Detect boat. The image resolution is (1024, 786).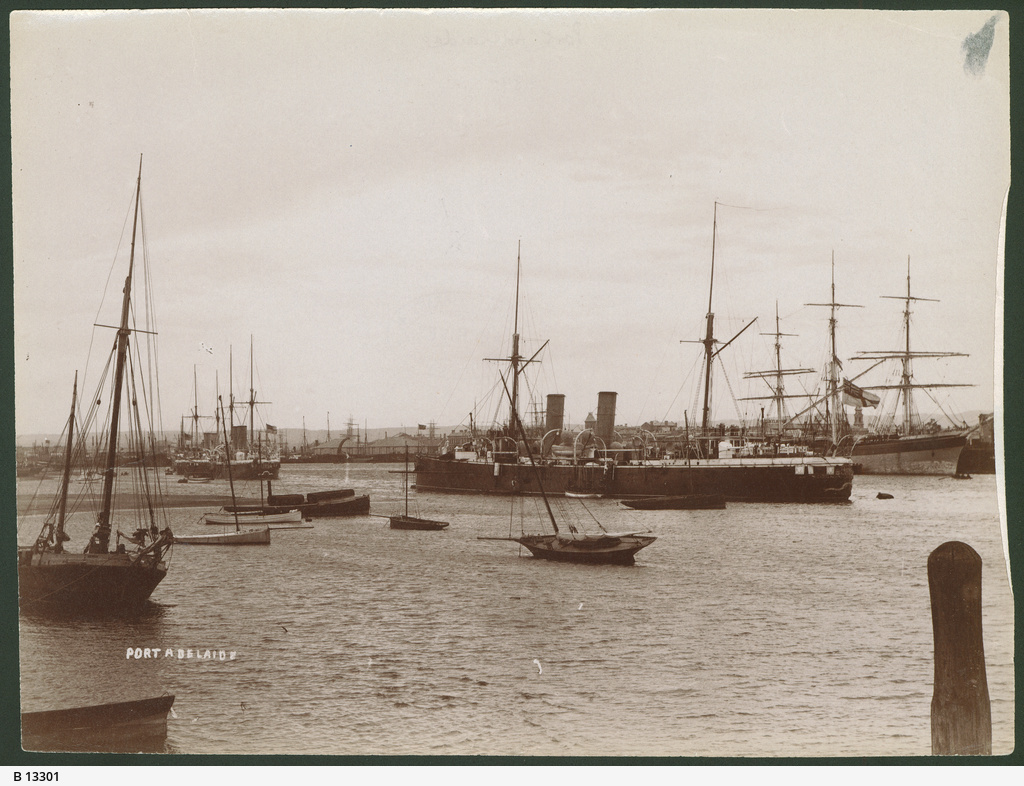
crop(31, 194, 208, 636).
